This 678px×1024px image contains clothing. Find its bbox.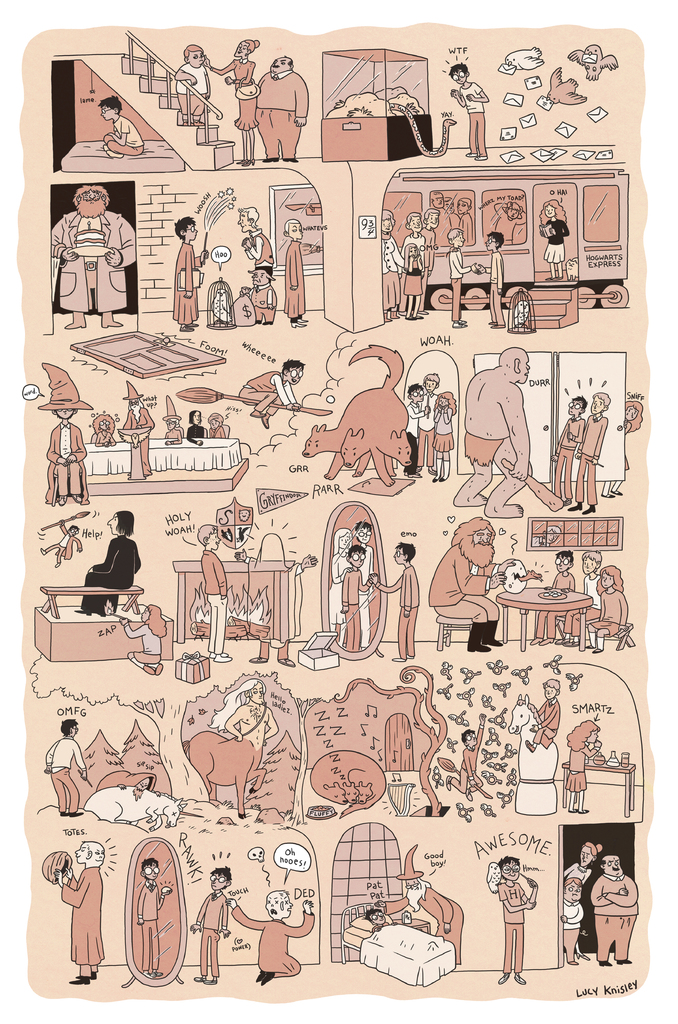
locate(565, 744, 598, 787).
